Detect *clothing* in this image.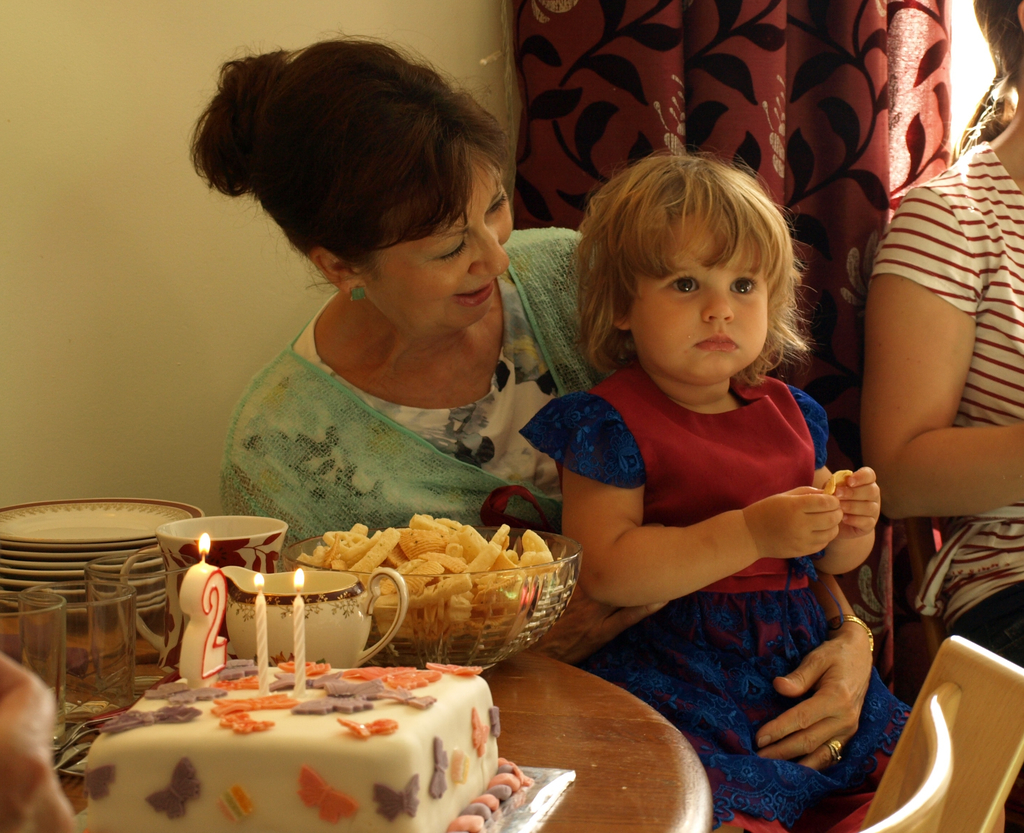
Detection: (869,134,1023,824).
